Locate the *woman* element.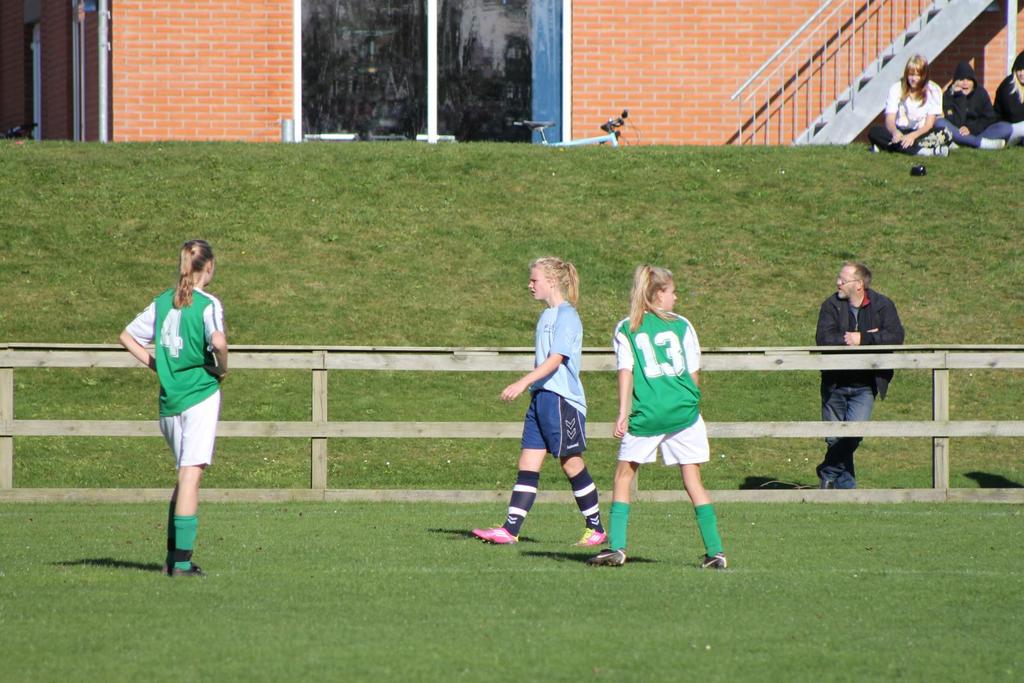
Element bbox: detection(115, 241, 229, 572).
